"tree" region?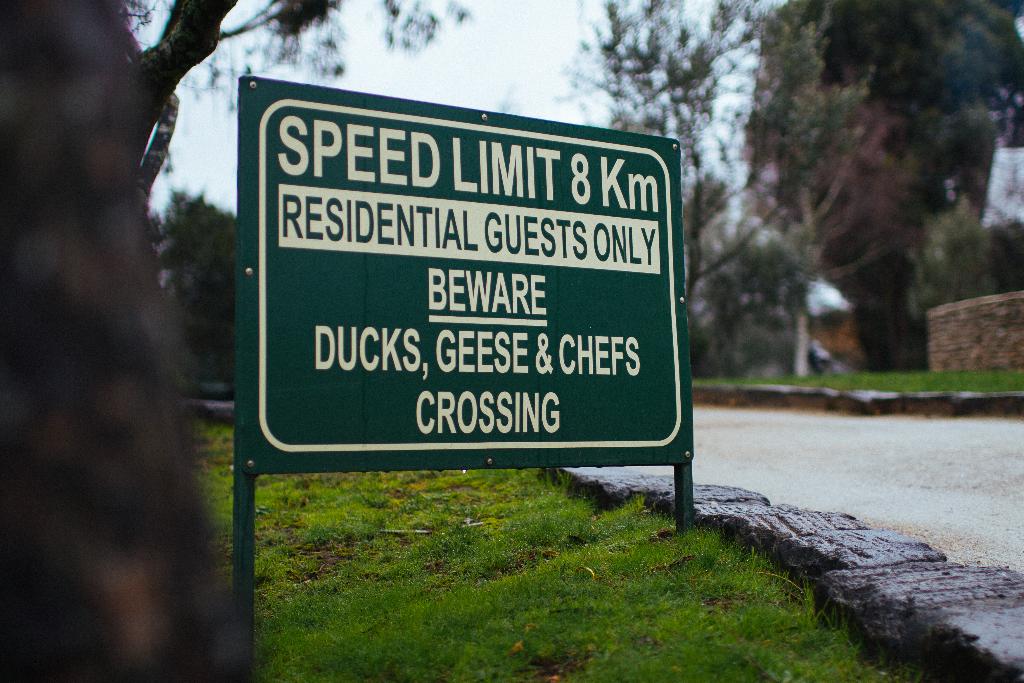
l=152, t=190, r=248, b=402
